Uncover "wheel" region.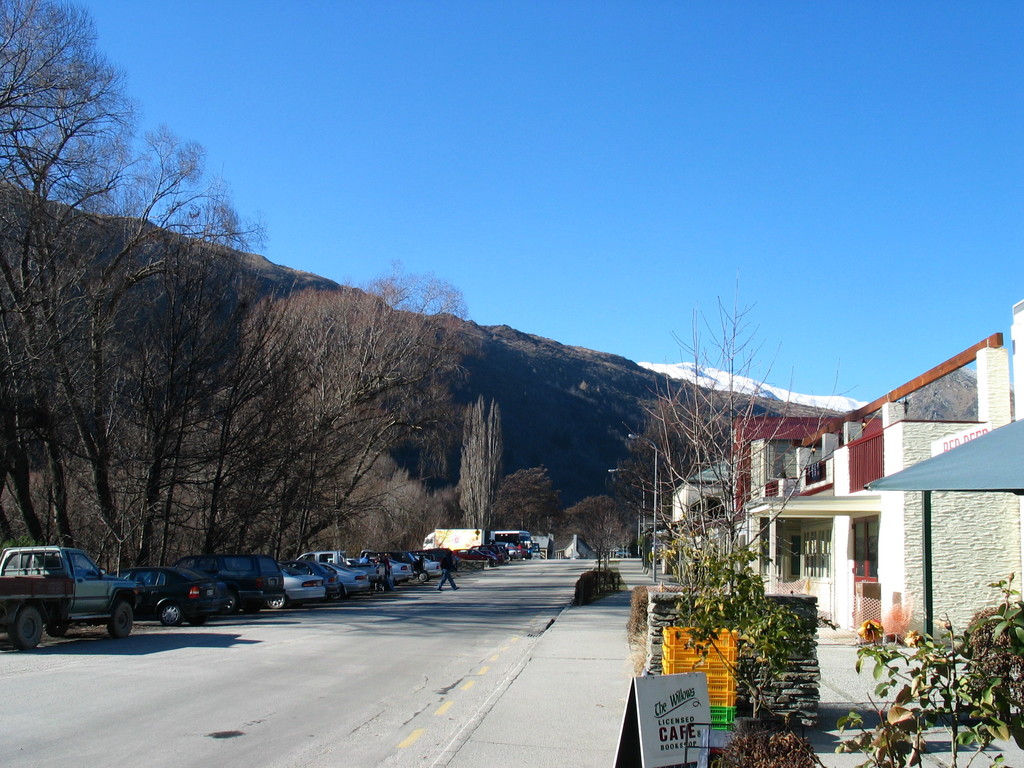
Uncovered: [x1=15, y1=609, x2=42, y2=652].
